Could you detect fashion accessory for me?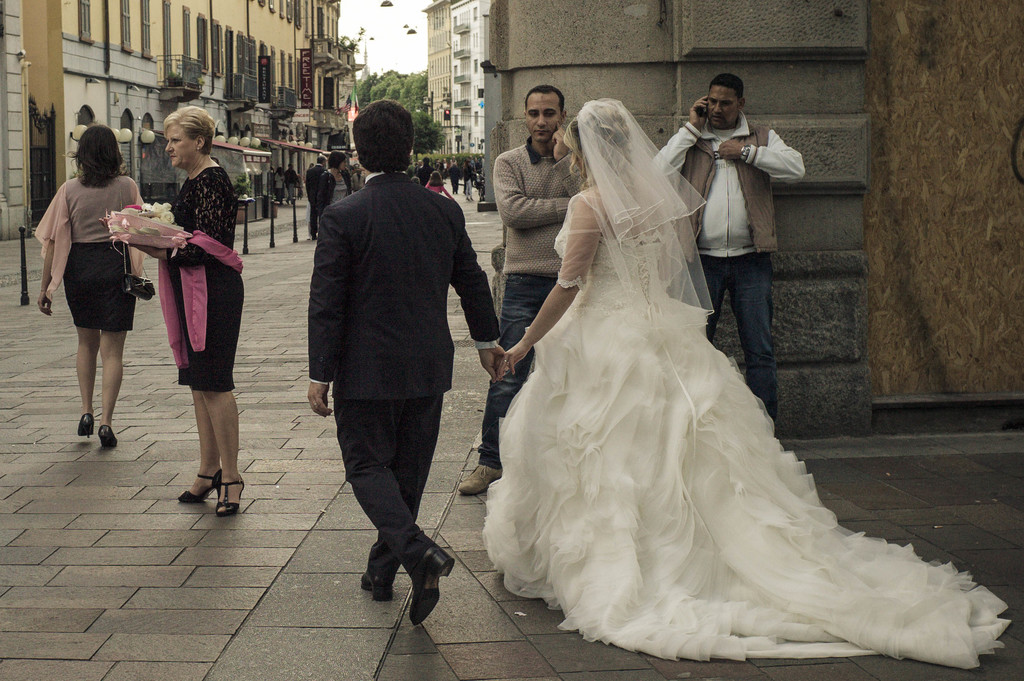
Detection result: (left=96, top=426, right=118, bottom=445).
